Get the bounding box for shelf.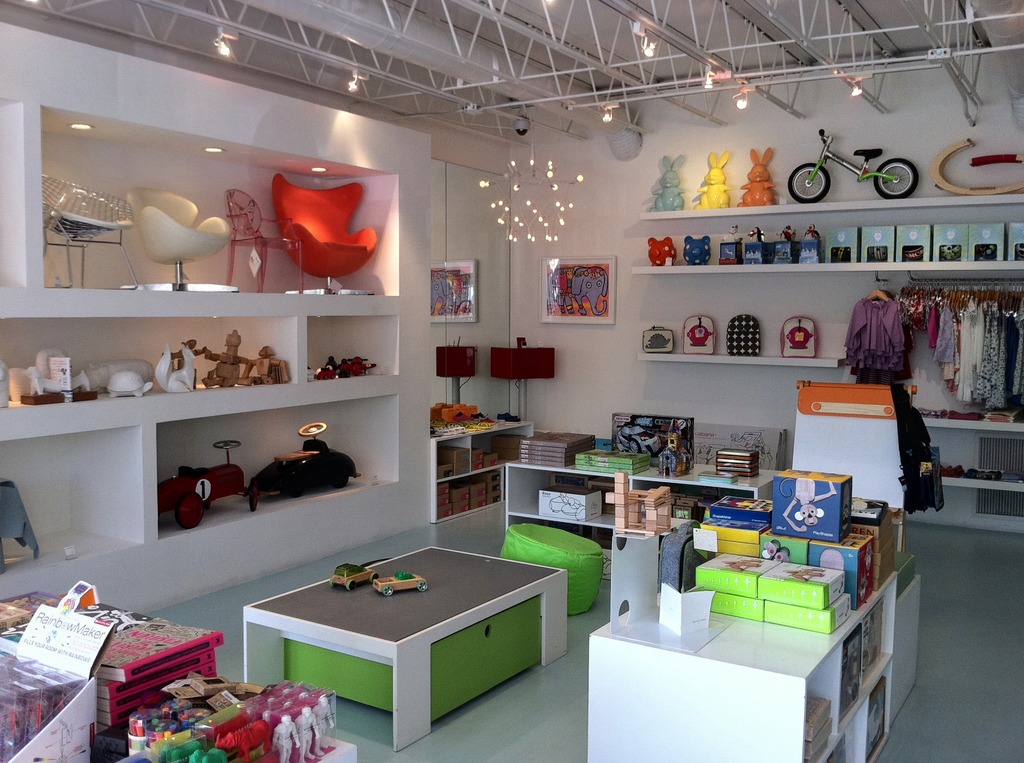
584 546 923 762.
